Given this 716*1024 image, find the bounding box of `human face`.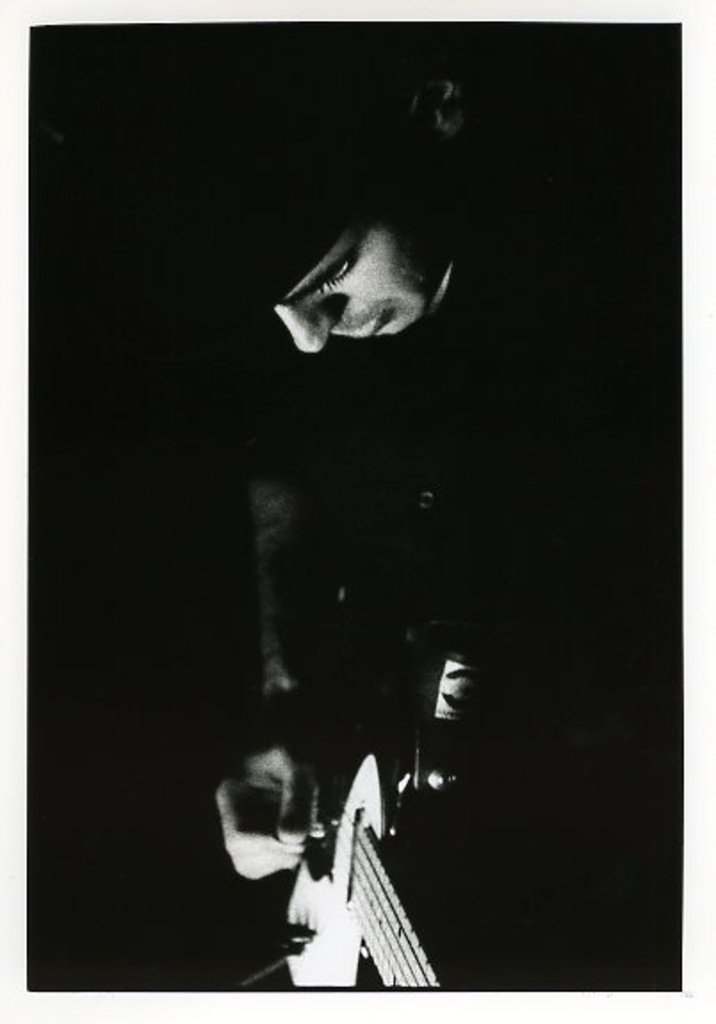
pyautogui.locateOnScreen(248, 194, 463, 358).
